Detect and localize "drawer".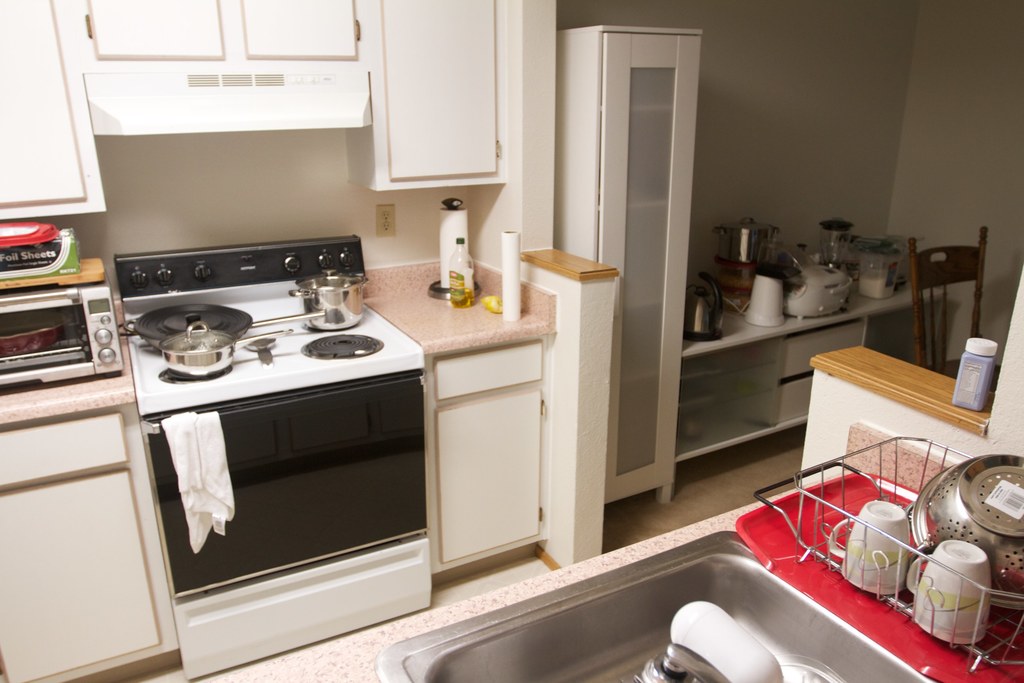
Localized at (771,320,862,425).
